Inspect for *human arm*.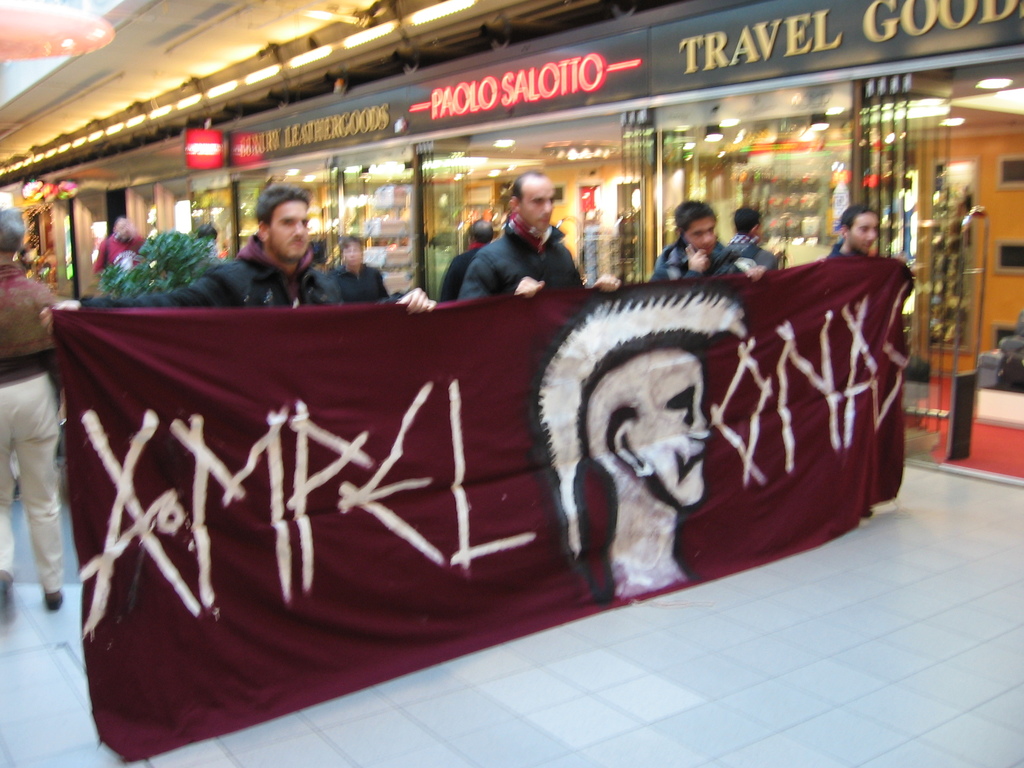
Inspection: (569, 260, 628, 308).
